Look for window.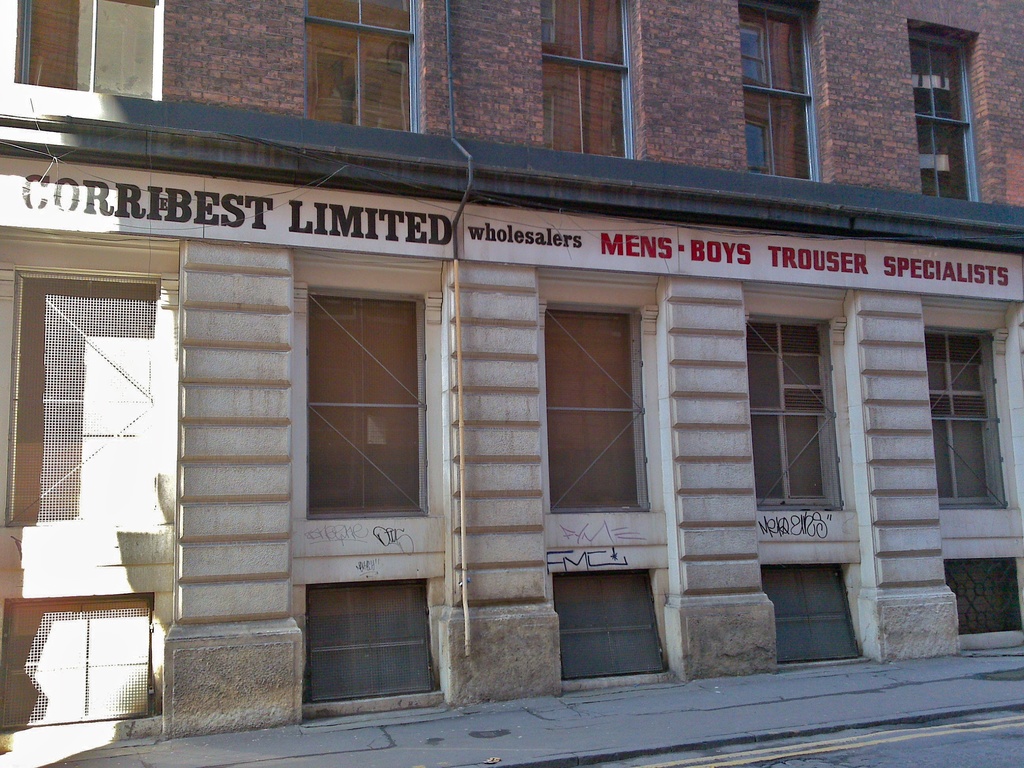
Found: x1=6, y1=0, x2=165, y2=100.
